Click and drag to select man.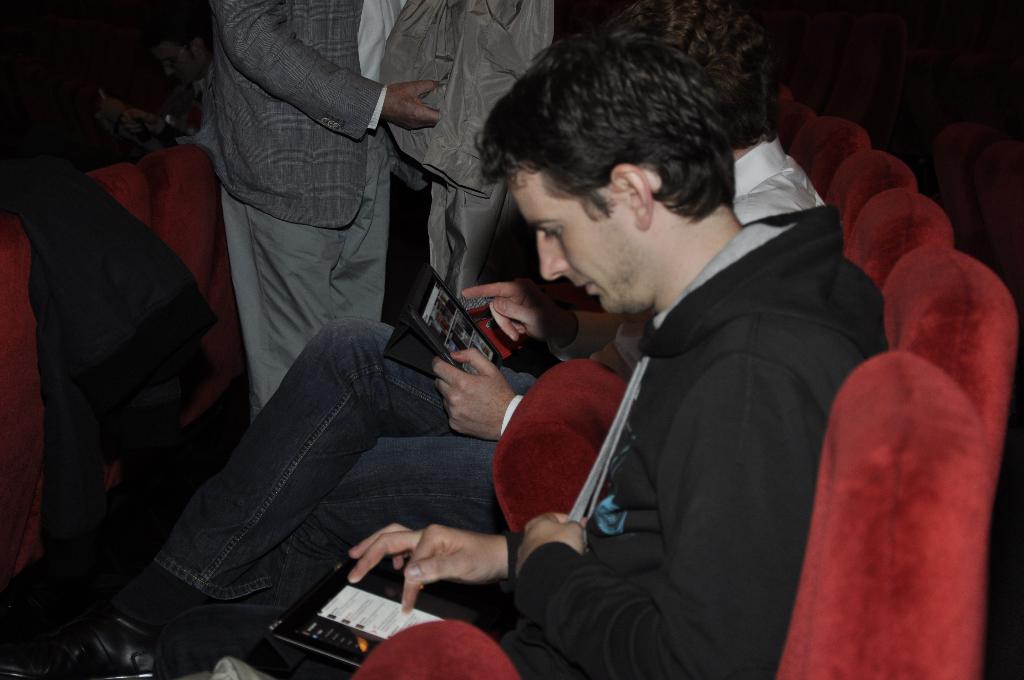
Selection: 195:0:439:434.
